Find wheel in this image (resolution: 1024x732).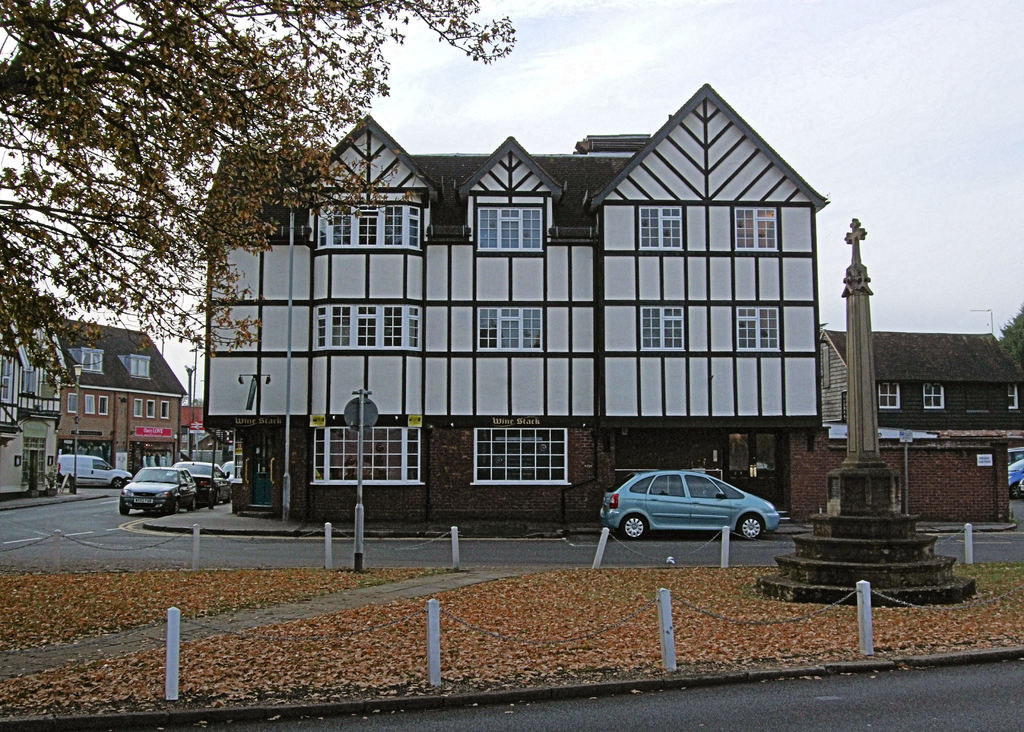
737,514,767,539.
